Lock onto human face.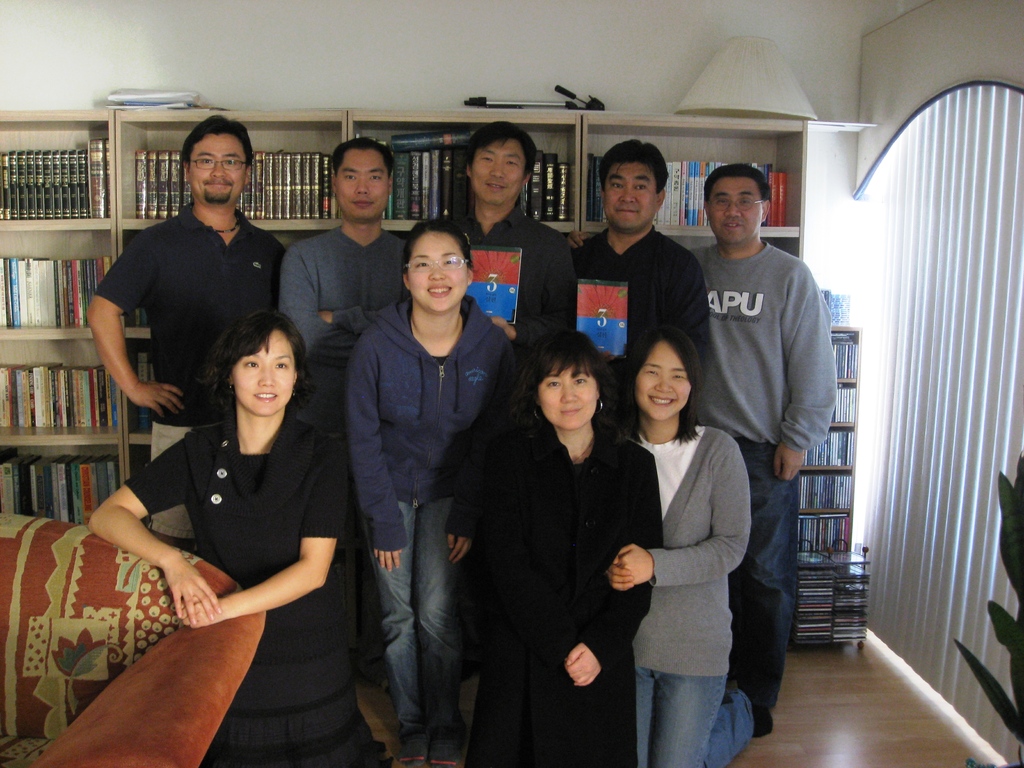
Locked: box(636, 342, 691, 419).
